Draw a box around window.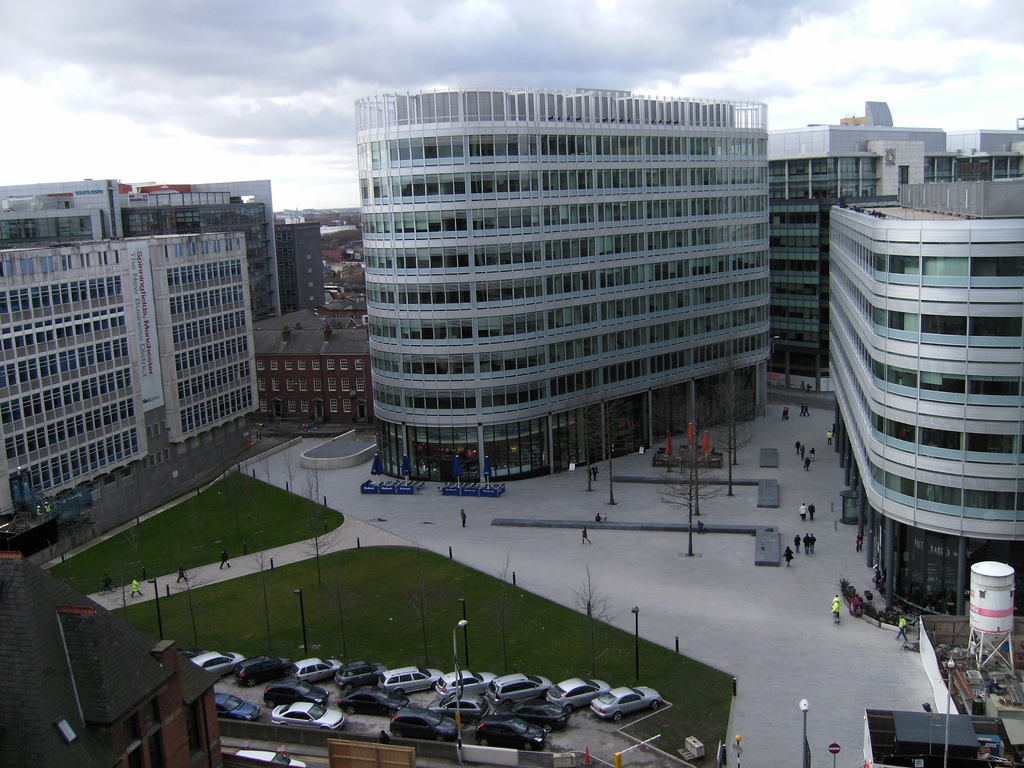
left=341, top=376, right=351, bottom=391.
